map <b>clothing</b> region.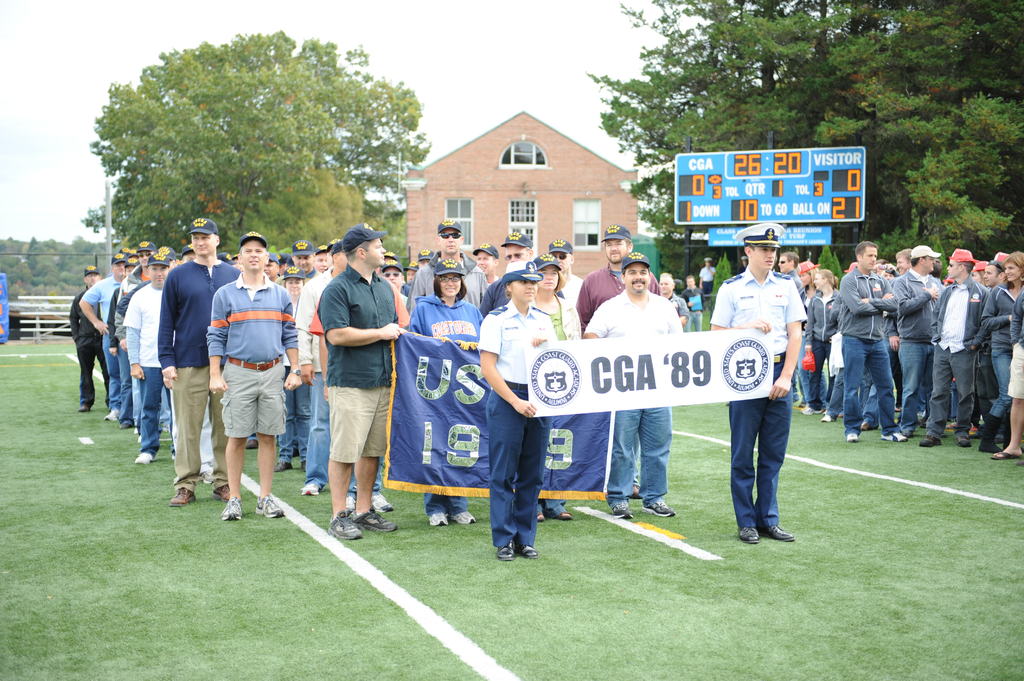
Mapped to Rect(154, 244, 229, 501).
